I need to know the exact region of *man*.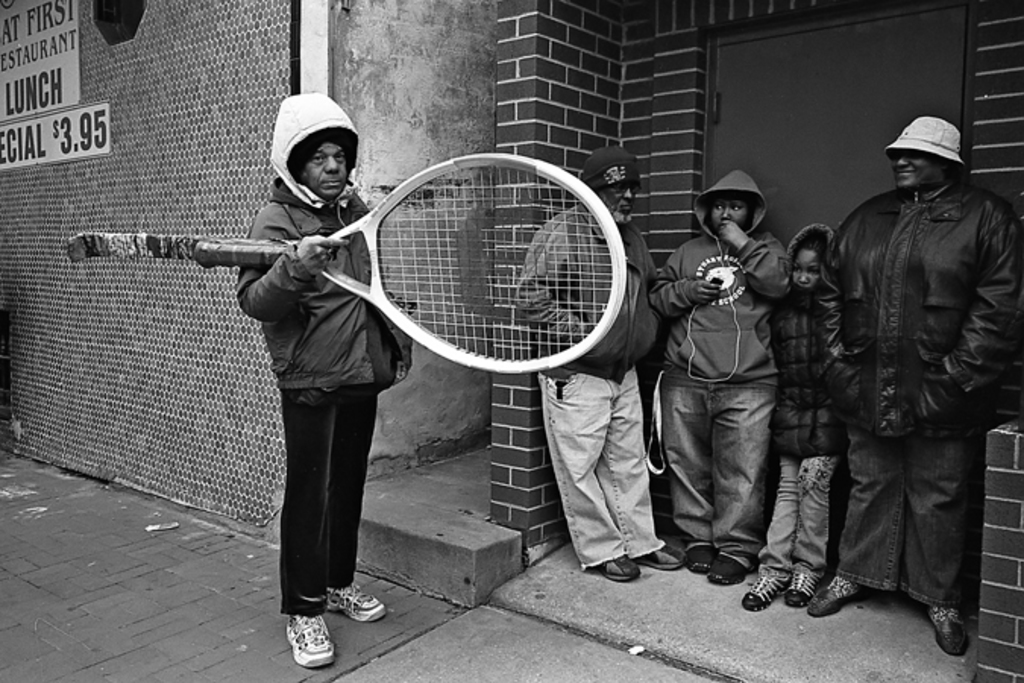
Region: select_region(801, 94, 1009, 671).
